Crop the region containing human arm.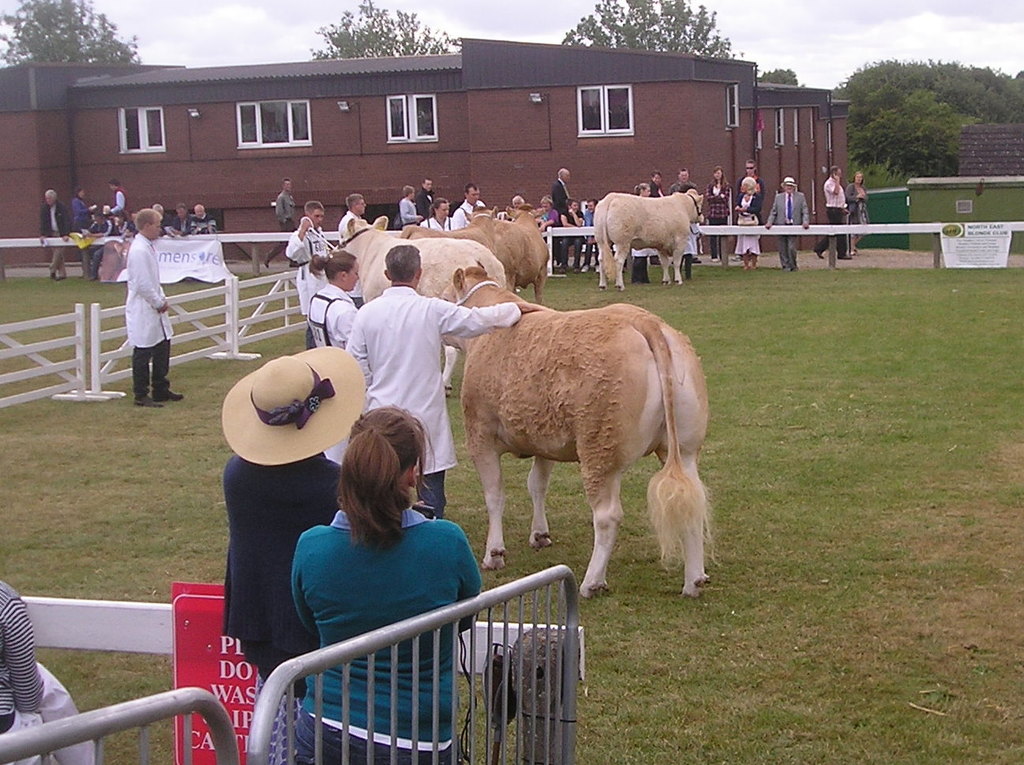
Crop region: (289, 208, 308, 268).
